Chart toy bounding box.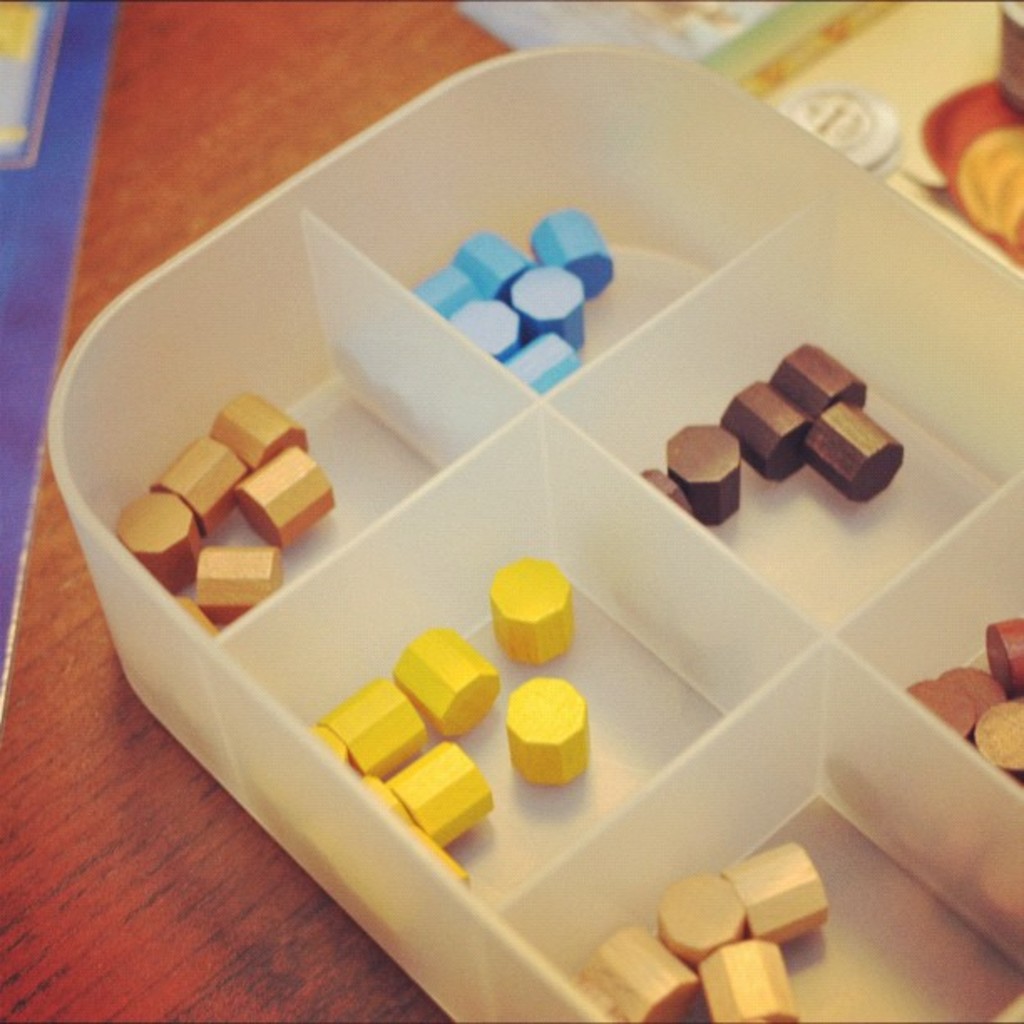
Charted: <box>773,346,867,422</box>.
